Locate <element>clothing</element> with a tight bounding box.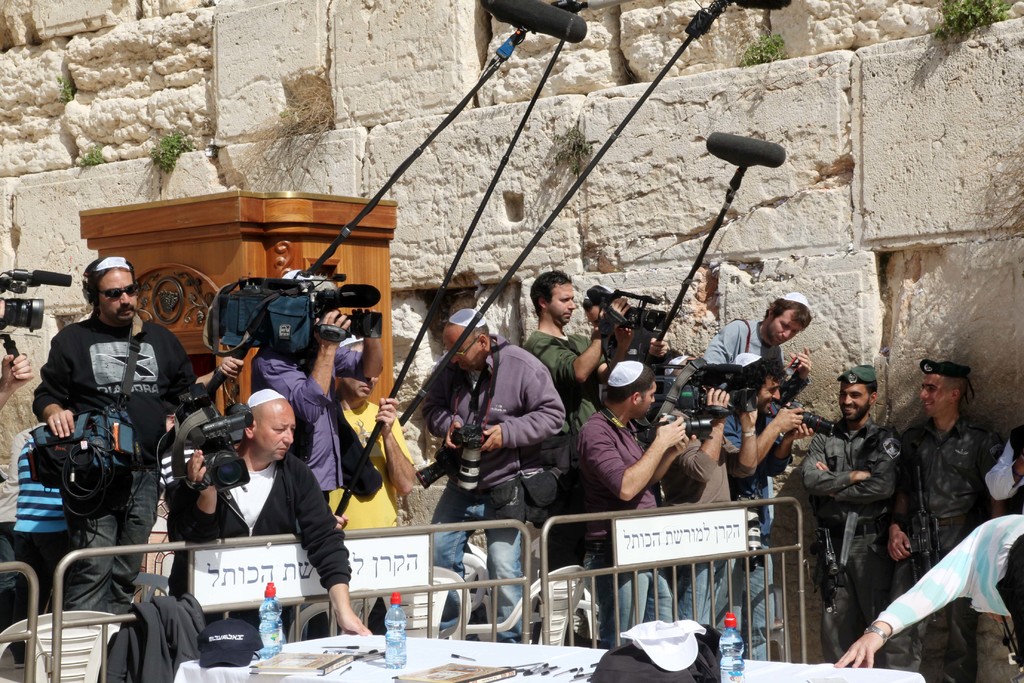
(x1=817, y1=385, x2=912, y2=648).
